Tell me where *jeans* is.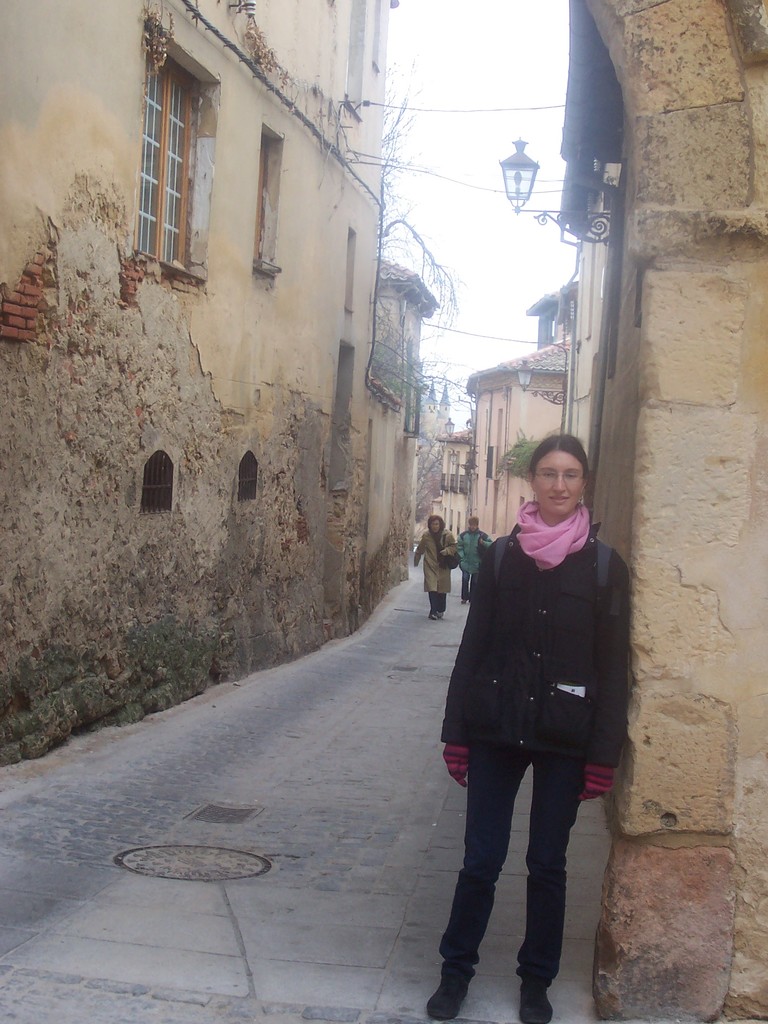
*jeans* is at x1=430 y1=590 x2=447 y2=616.
